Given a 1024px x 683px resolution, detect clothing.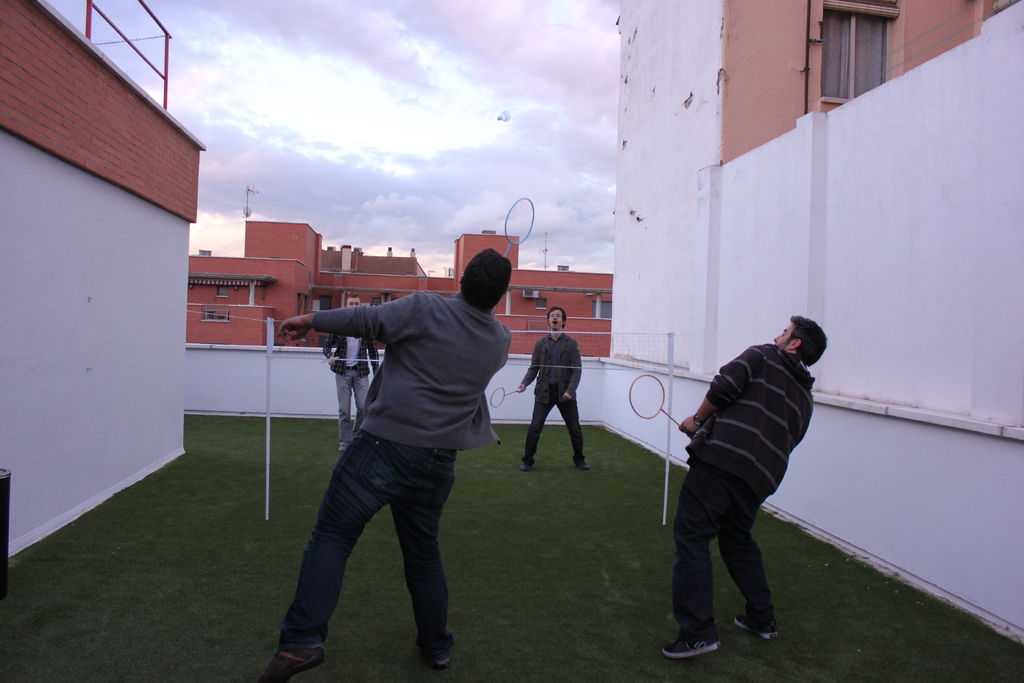
pyautogui.locateOnScreen(319, 334, 374, 450).
